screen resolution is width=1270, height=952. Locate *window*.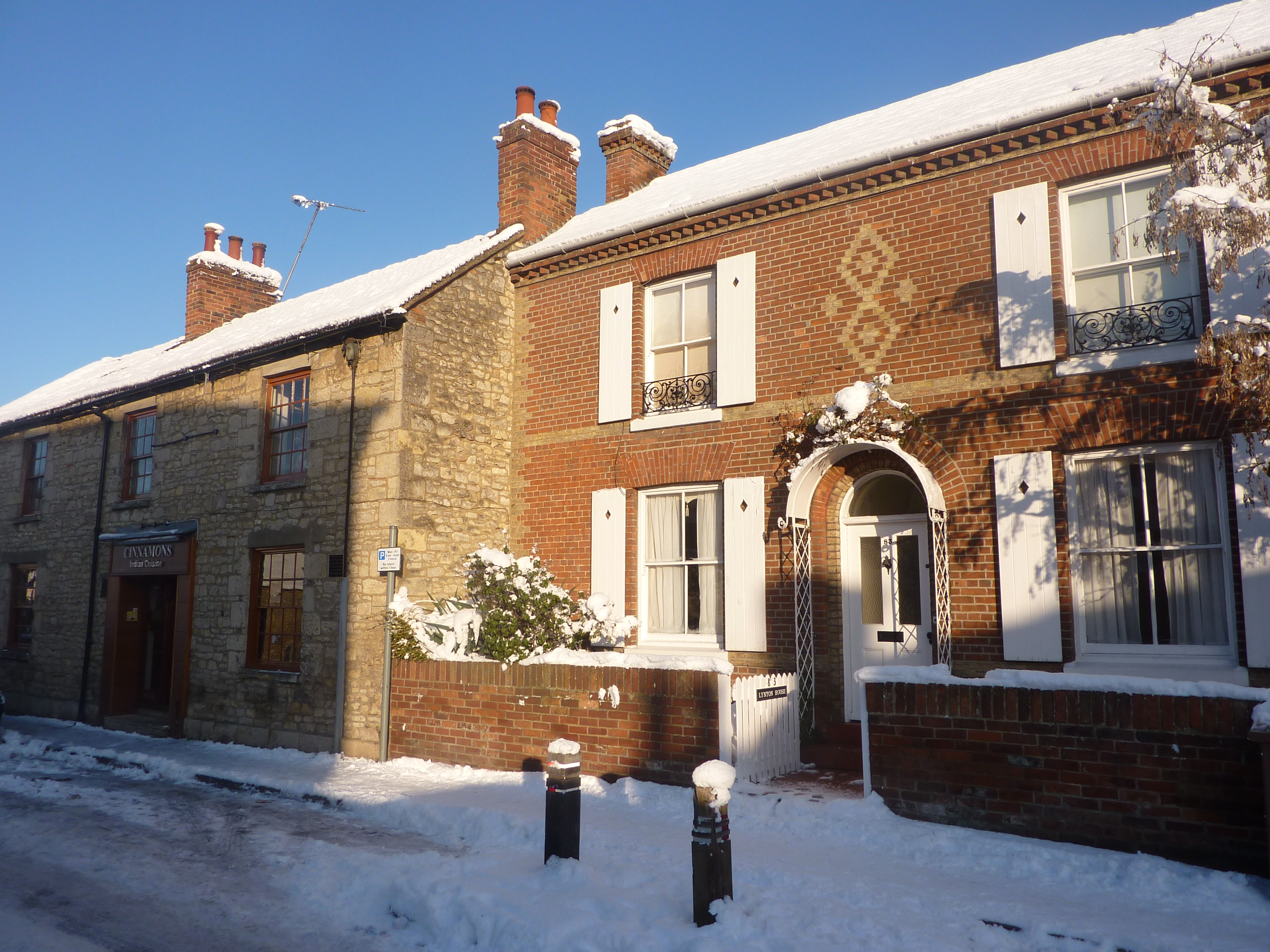
l=1, t=193, r=13, b=228.
